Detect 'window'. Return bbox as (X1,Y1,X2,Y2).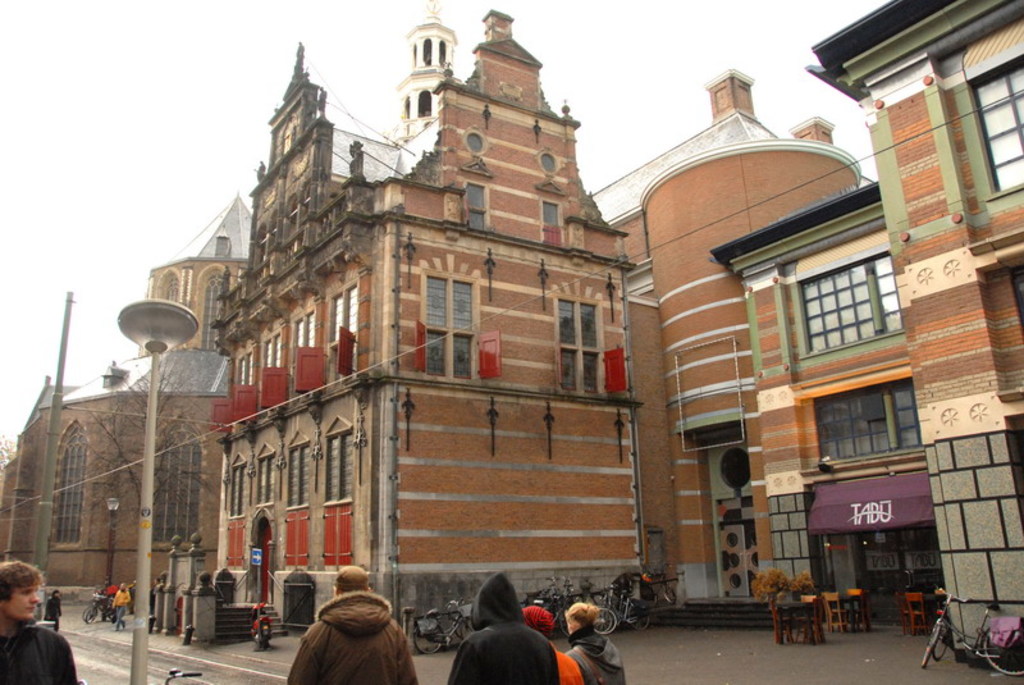
(259,310,312,403).
